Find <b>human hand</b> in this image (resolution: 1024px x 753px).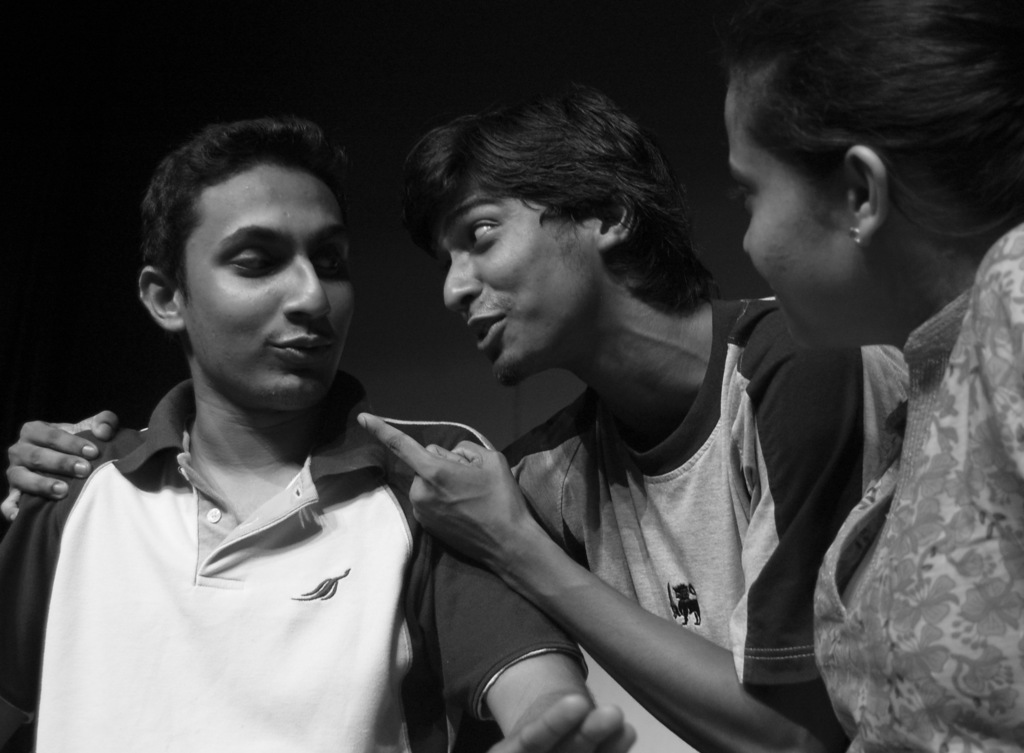
{"x1": 354, "y1": 424, "x2": 551, "y2": 573}.
